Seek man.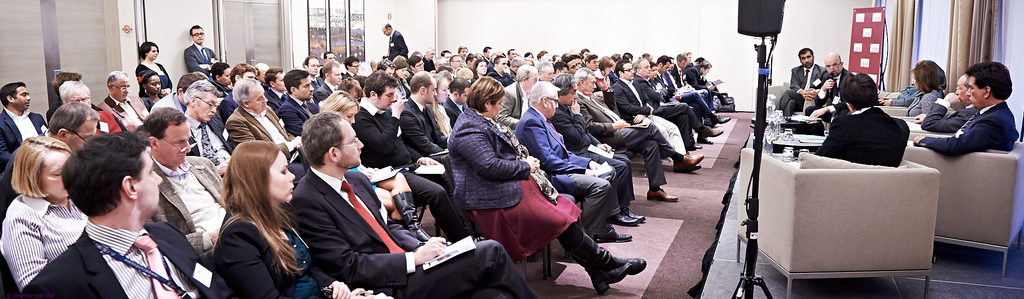
bbox=(207, 63, 232, 94).
